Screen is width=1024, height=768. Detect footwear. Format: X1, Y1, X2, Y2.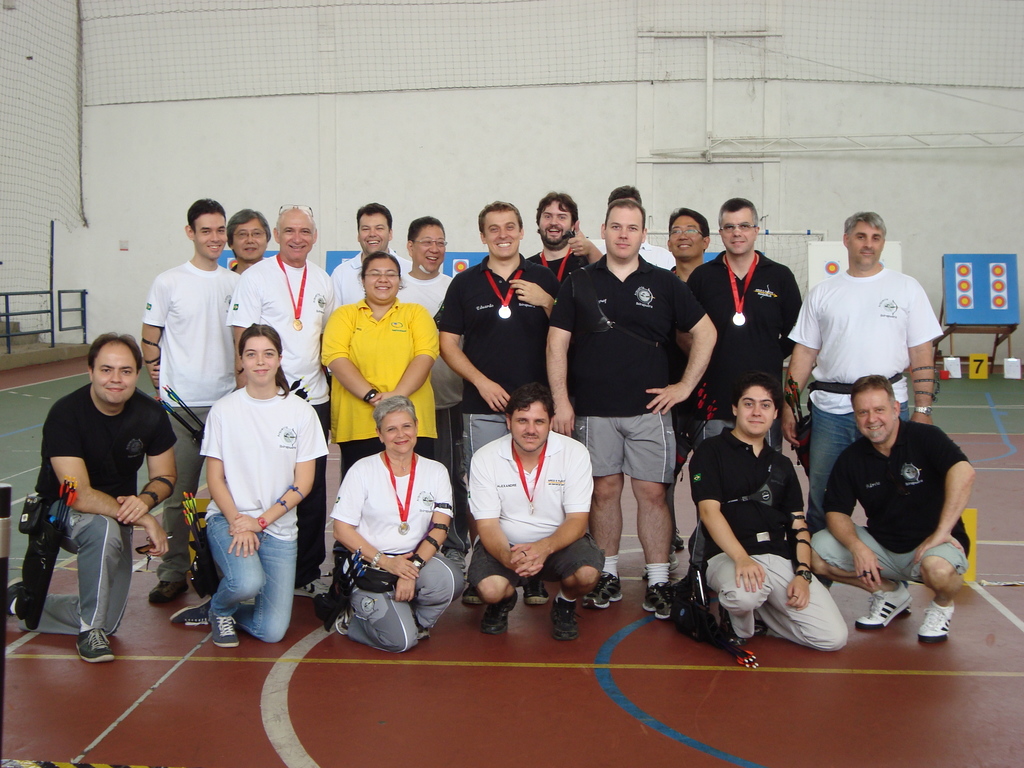
207, 610, 240, 651.
